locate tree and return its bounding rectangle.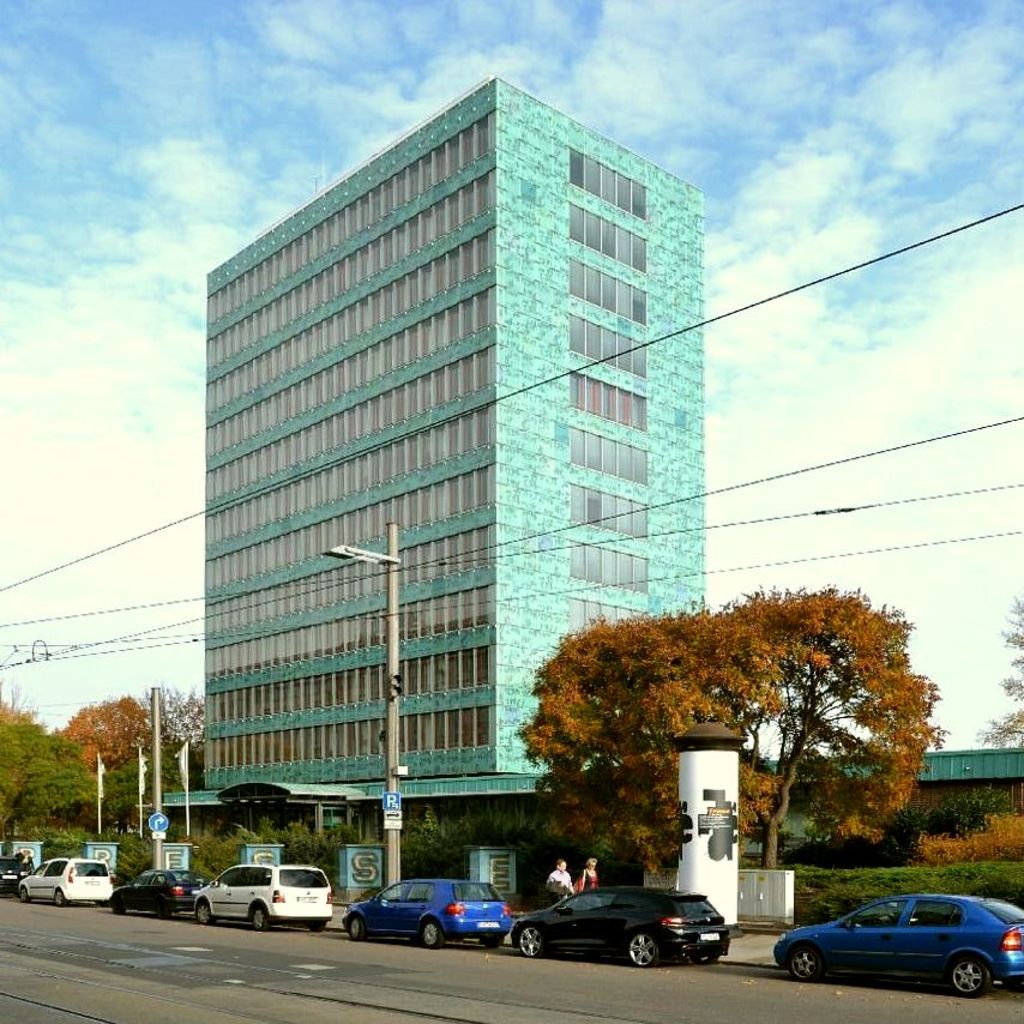
{"left": 60, "top": 693, "right": 156, "bottom": 782}.
